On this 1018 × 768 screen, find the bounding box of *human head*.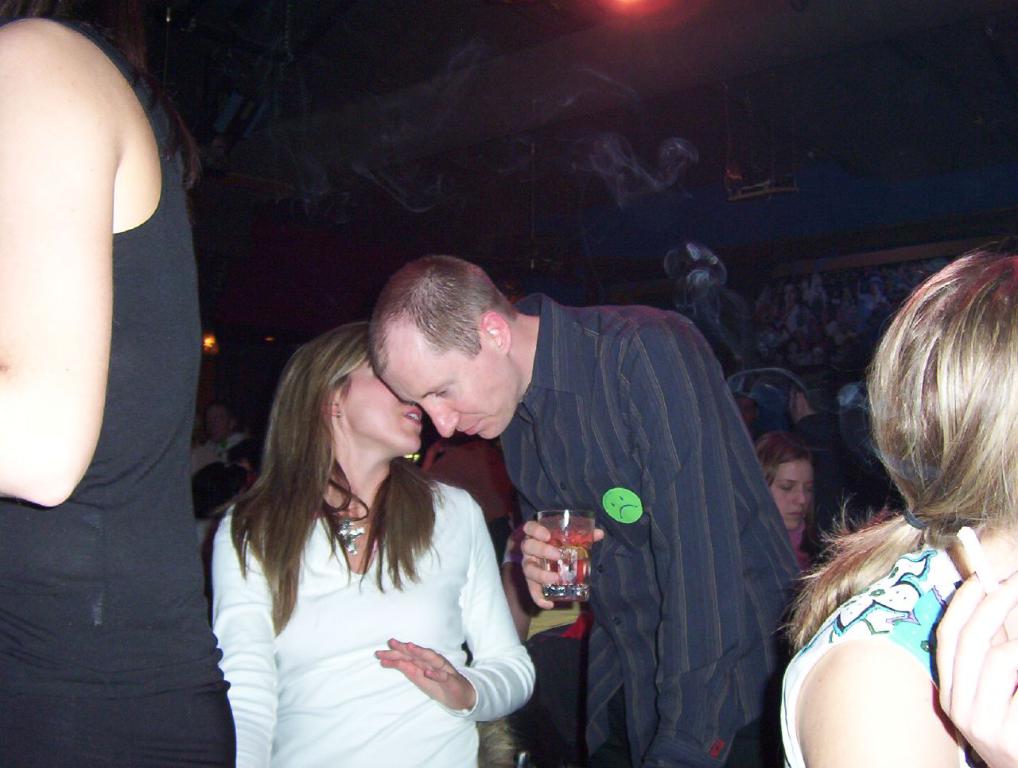
Bounding box: box=[212, 320, 449, 638].
